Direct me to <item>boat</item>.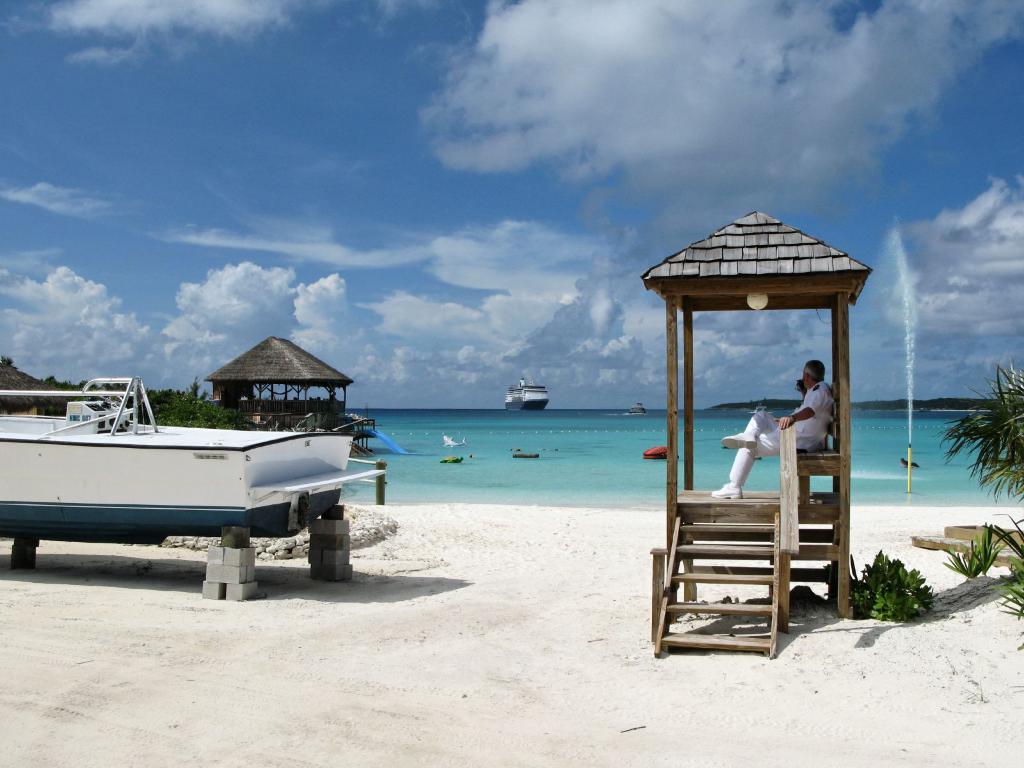
Direction: {"left": 505, "top": 379, "right": 552, "bottom": 409}.
